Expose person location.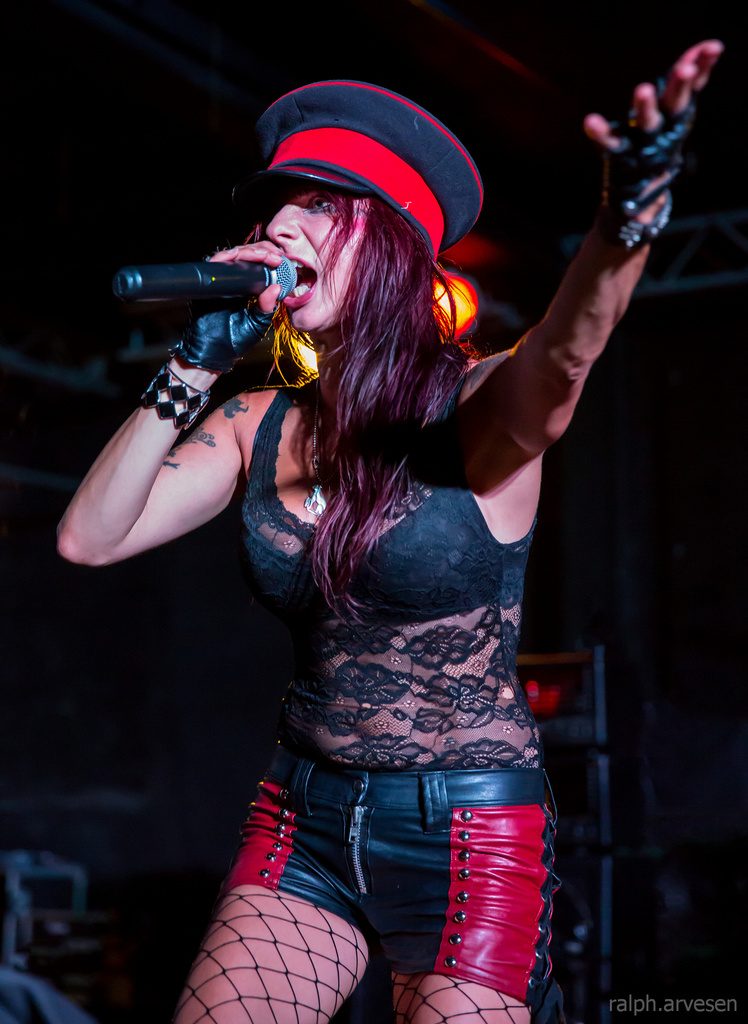
Exposed at <region>131, 61, 632, 1023</region>.
